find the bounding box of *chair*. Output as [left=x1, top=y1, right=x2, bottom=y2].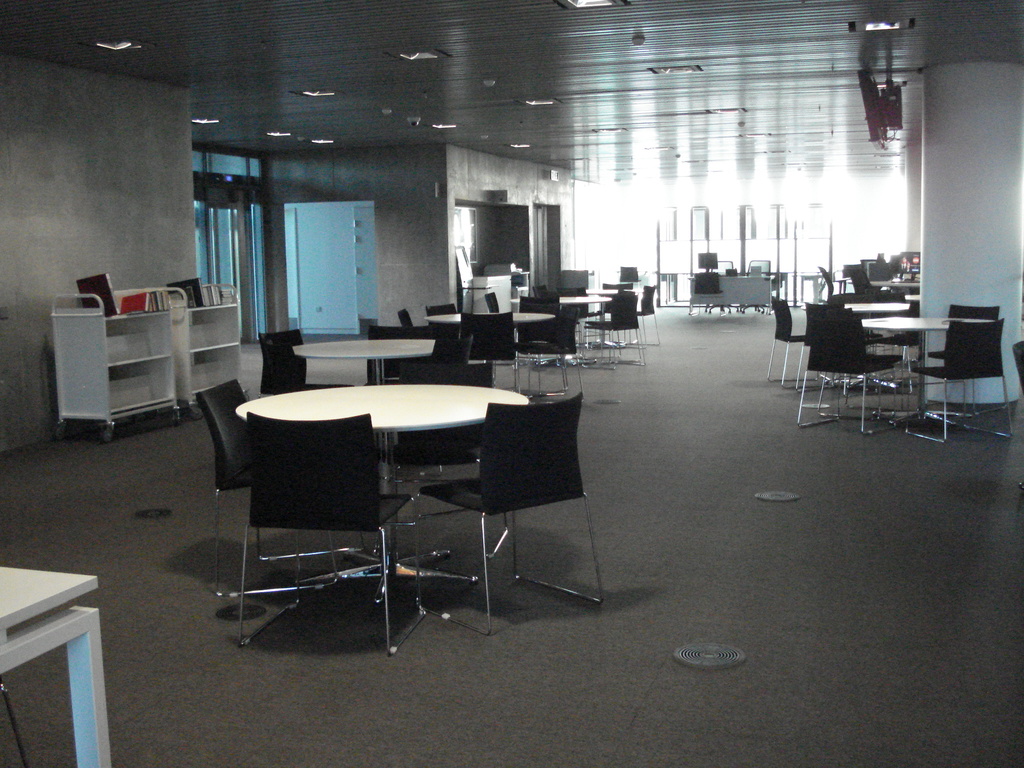
[left=188, top=378, right=345, bottom=602].
